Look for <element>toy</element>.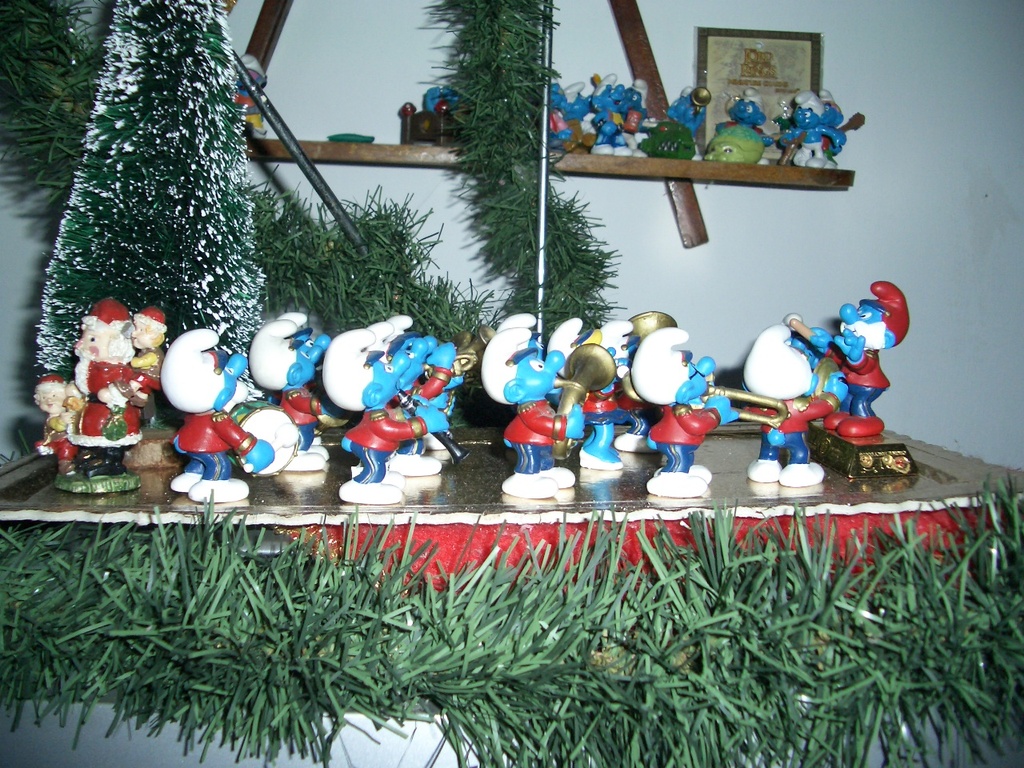
Found: bbox(226, 48, 265, 142).
